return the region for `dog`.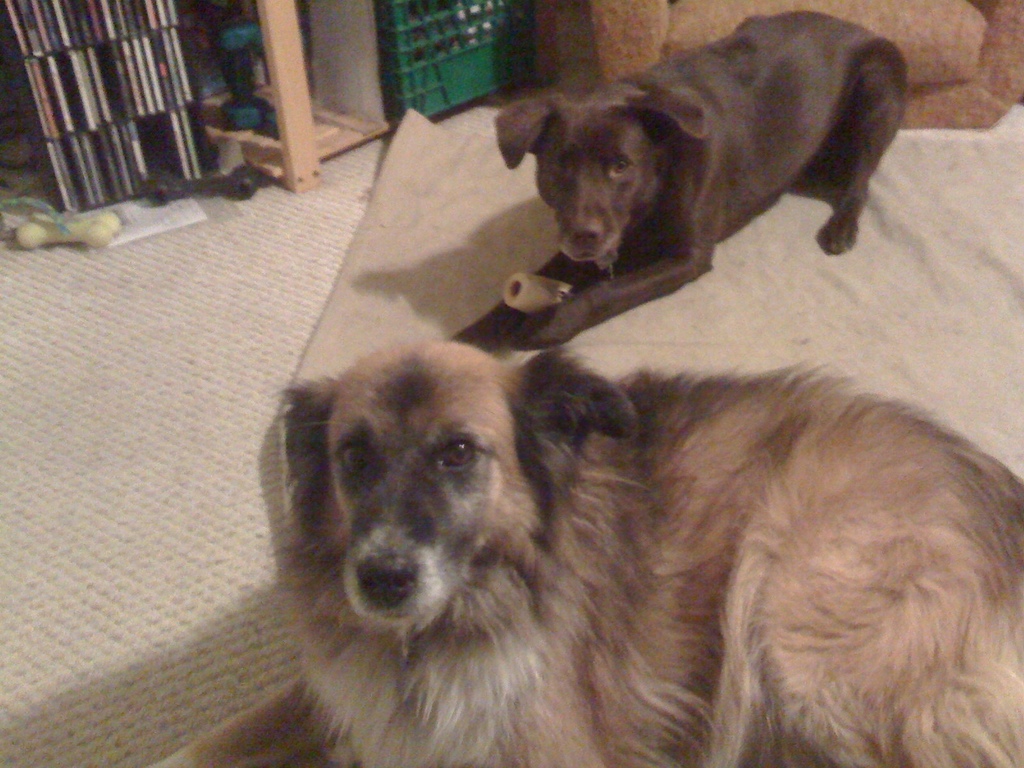
Rect(445, 10, 915, 356).
